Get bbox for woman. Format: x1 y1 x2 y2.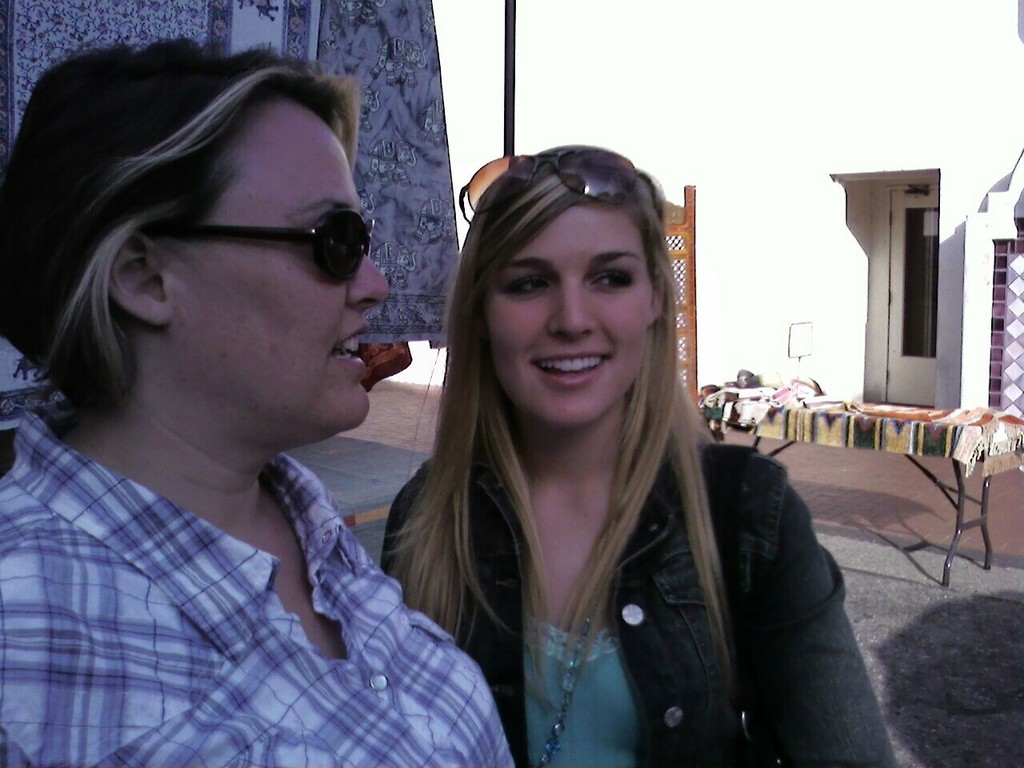
356 168 831 767.
